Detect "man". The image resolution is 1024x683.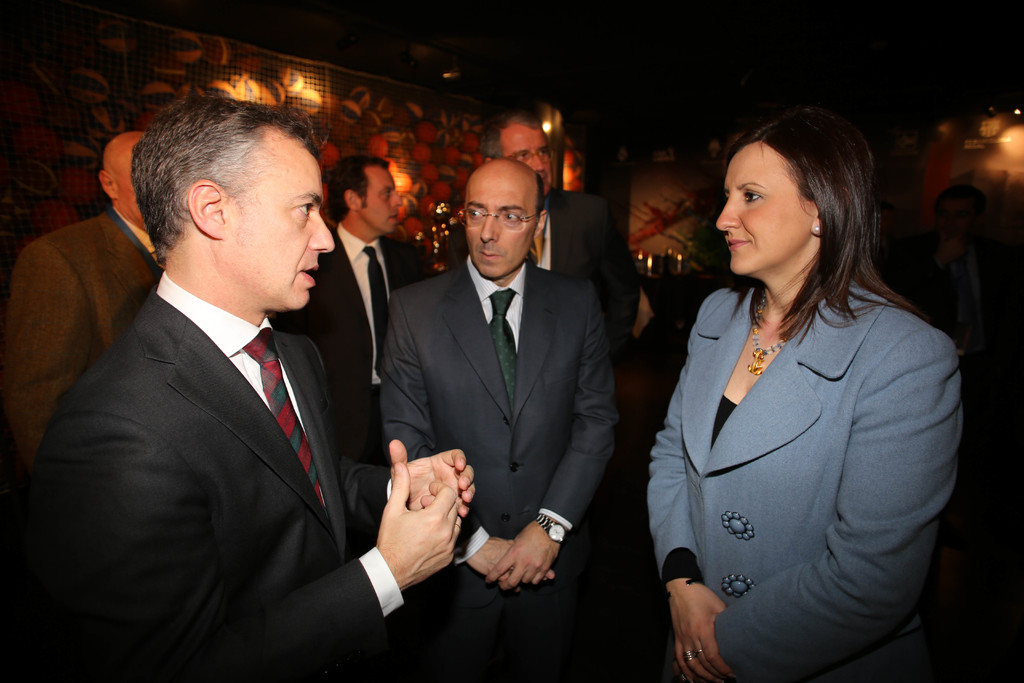
[left=10, top=127, right=164, bottom=530].
